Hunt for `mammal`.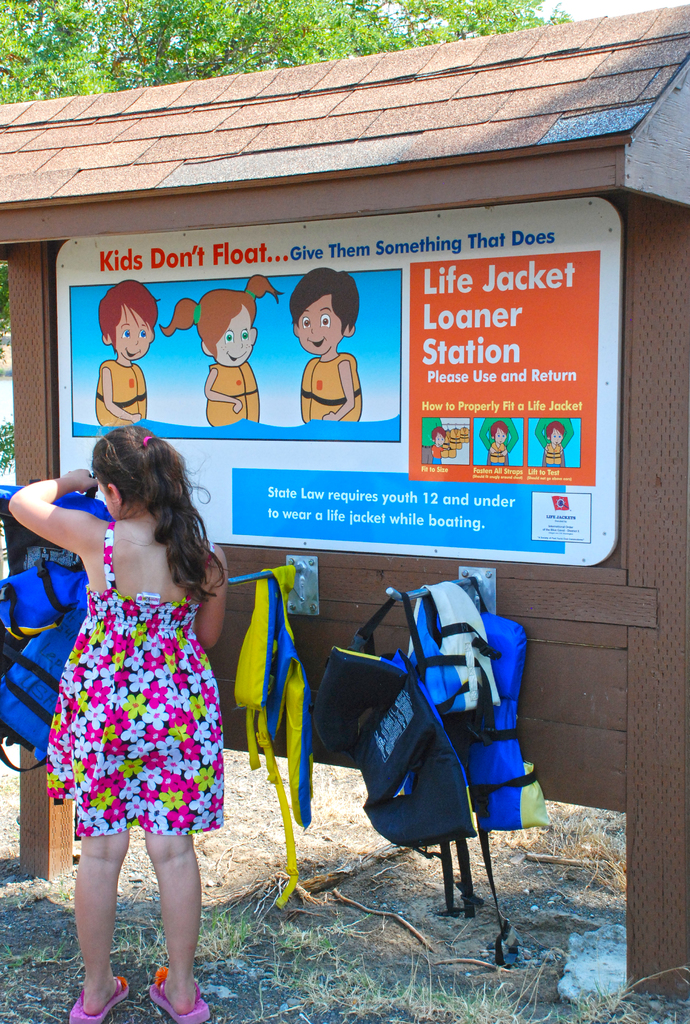
Hunted down at bbox(434, 426, 452, 460).
